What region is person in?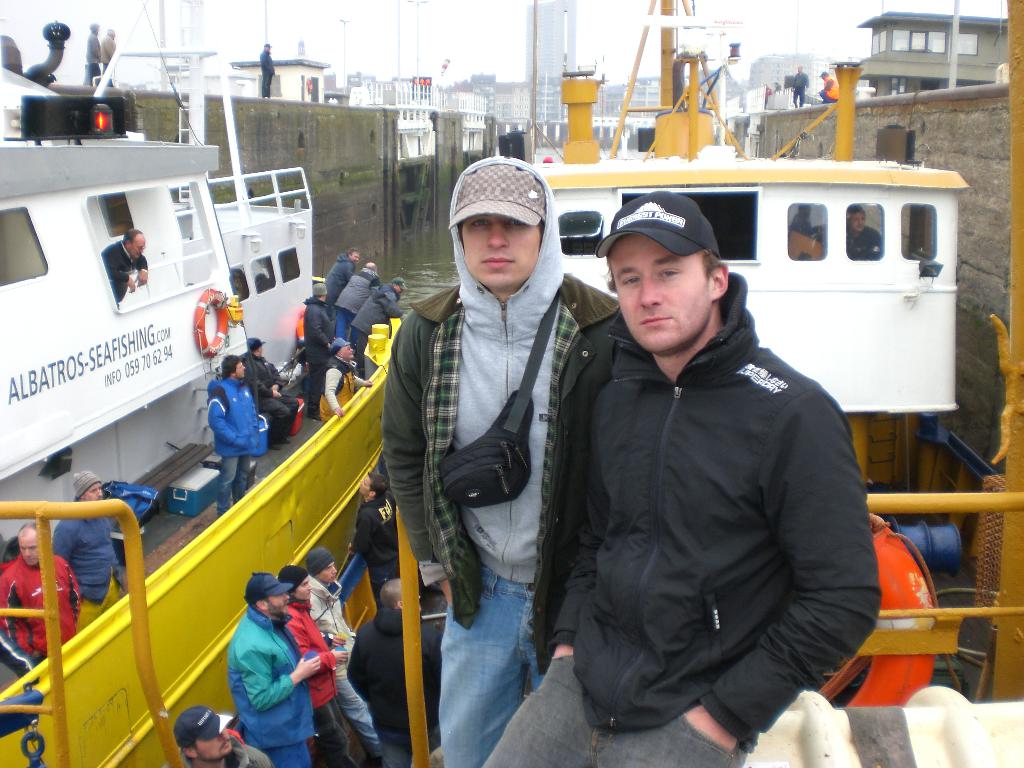
[82,24,102,90].
